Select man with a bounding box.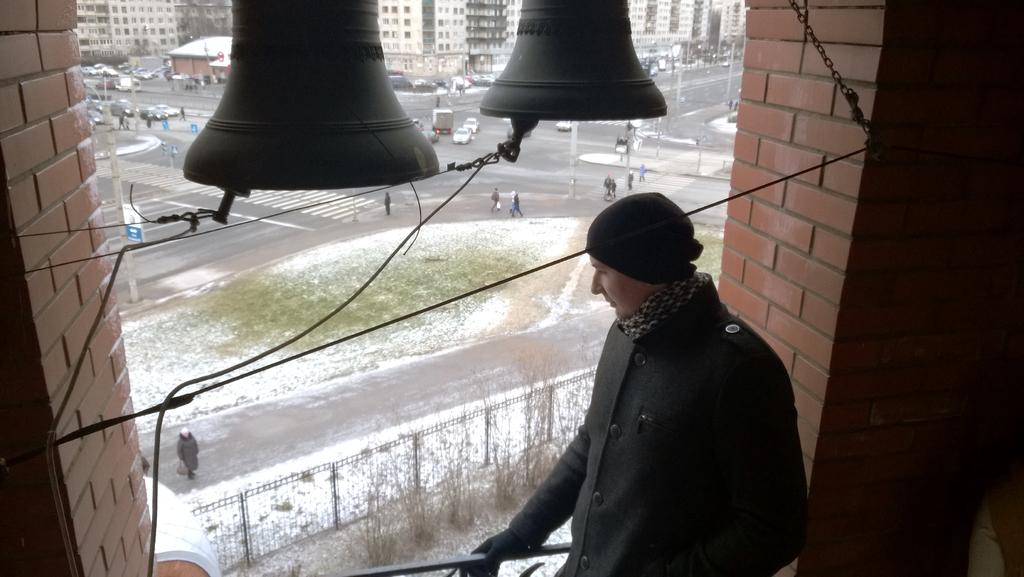
bbox(604, 176, 612, 196).
